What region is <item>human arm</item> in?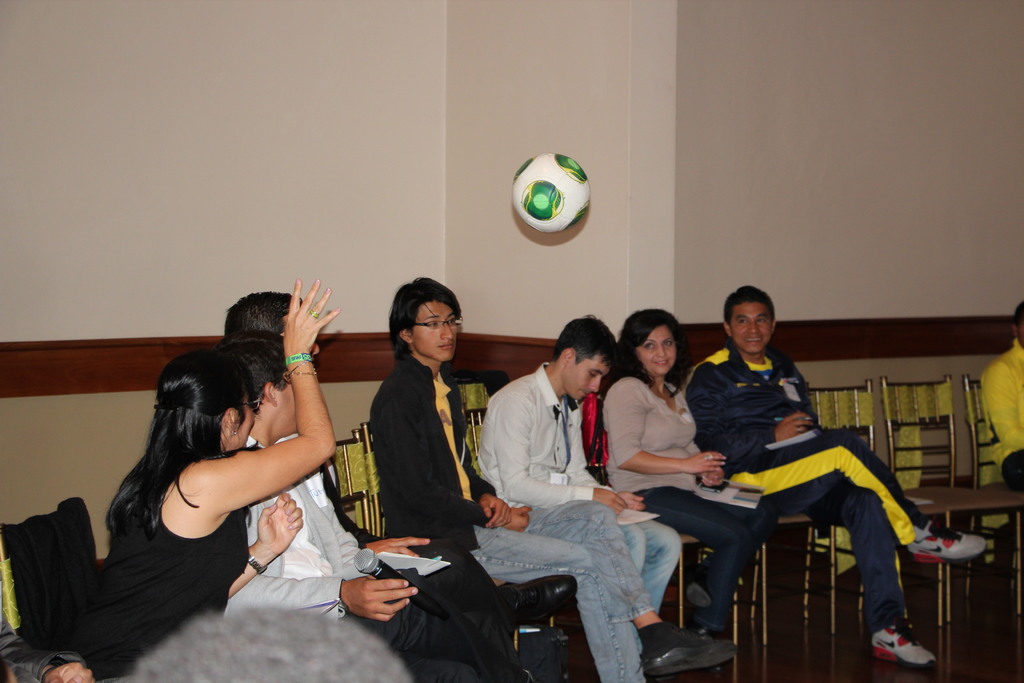
rect(478, 386, 630, 518).
